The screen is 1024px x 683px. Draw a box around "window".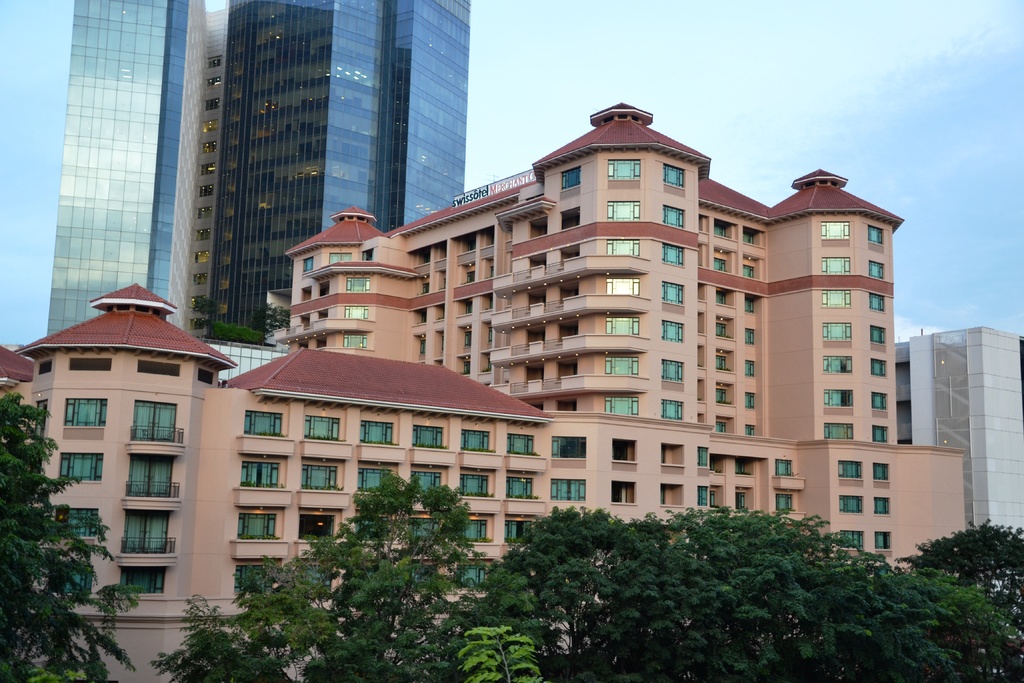
x1=244 y1=409 x2=282 y2=436.
